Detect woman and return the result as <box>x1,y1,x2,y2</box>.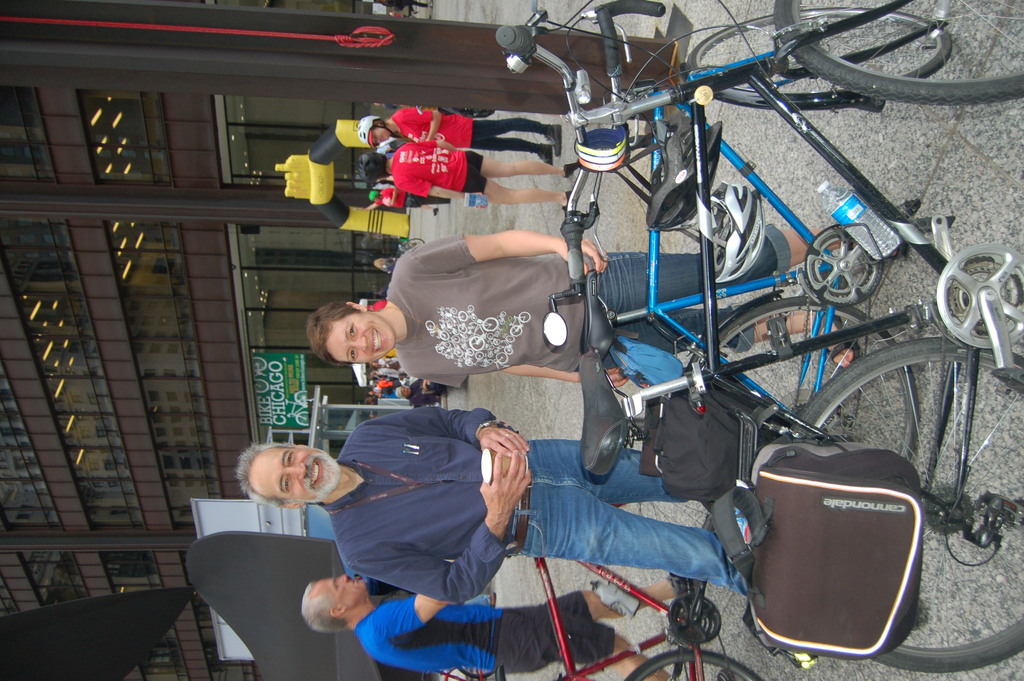
<box>356,137,585,216</box>.
